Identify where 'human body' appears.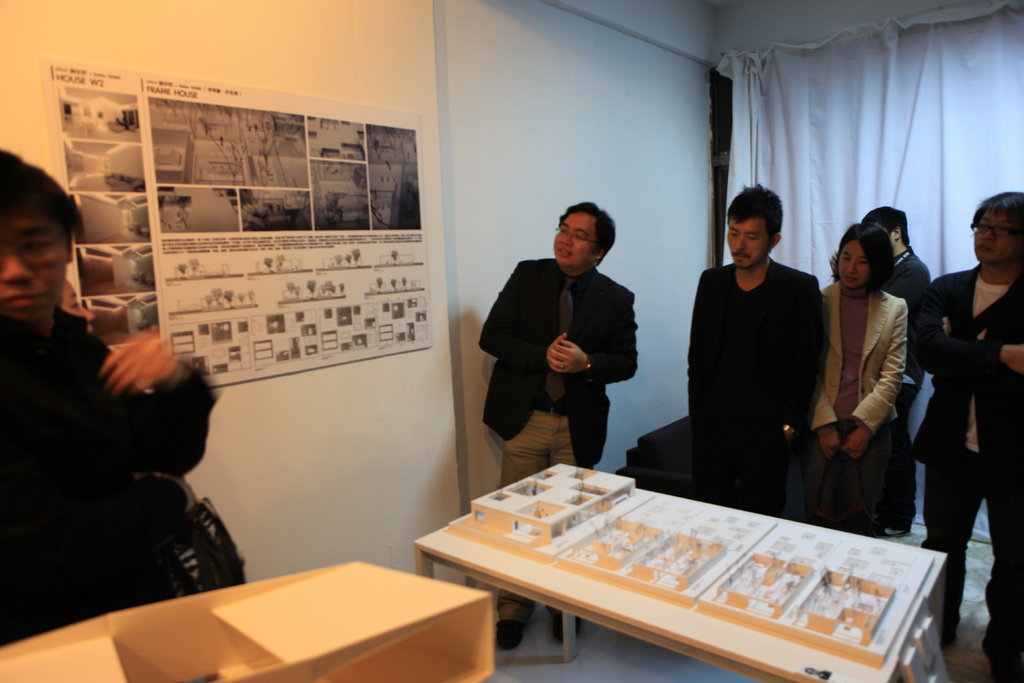
Appears at {"left": 910, "top": 188, "right": 1023, "bottom": 682}.
